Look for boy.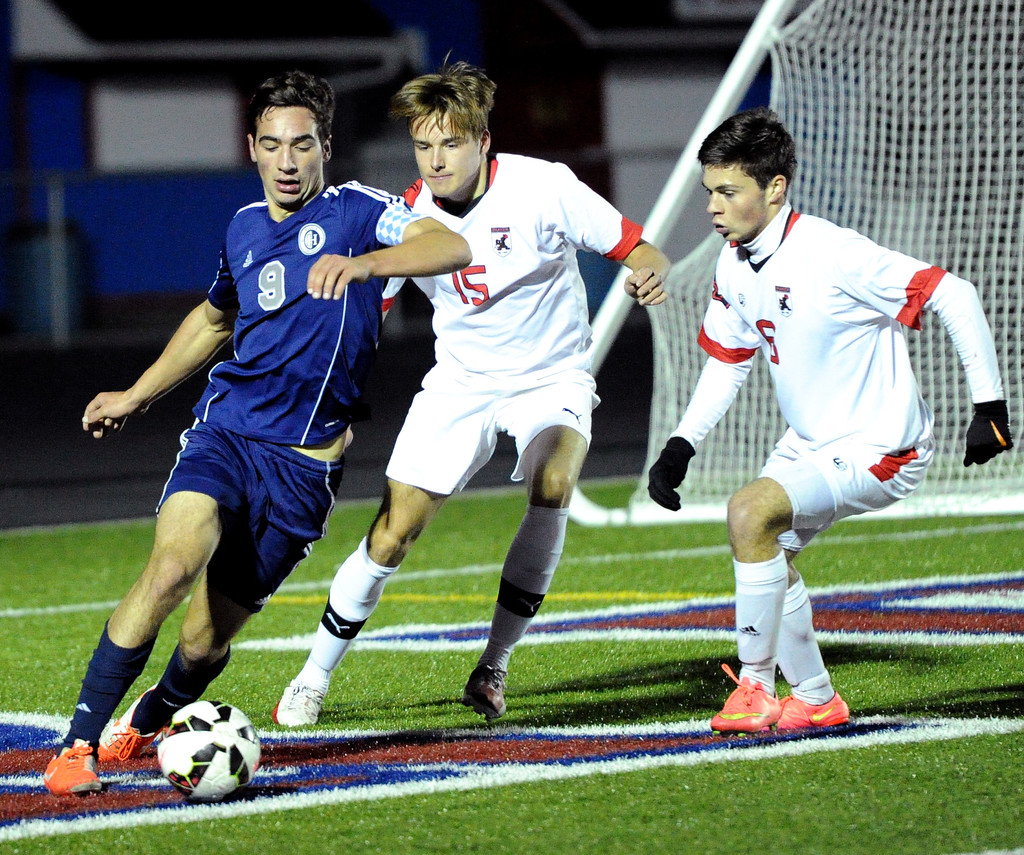
Found: pyautogui.locateOnScreen(648, 106, 1010, 729).
